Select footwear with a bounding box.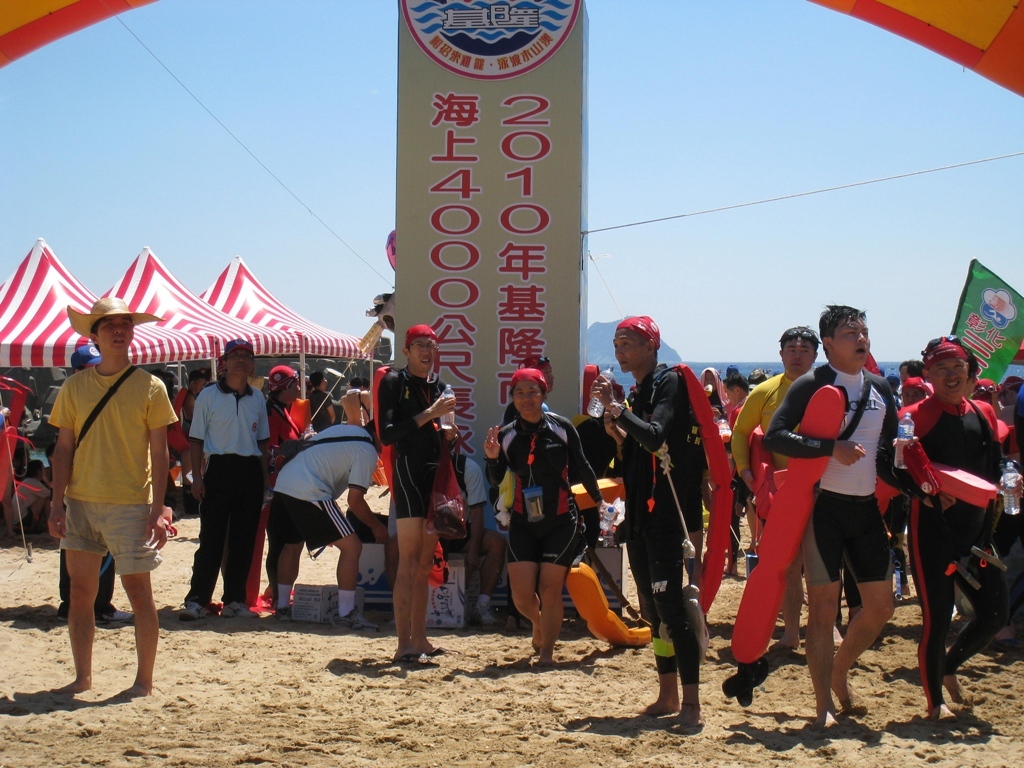
left=429, top=645, right=457, bottom=656.
